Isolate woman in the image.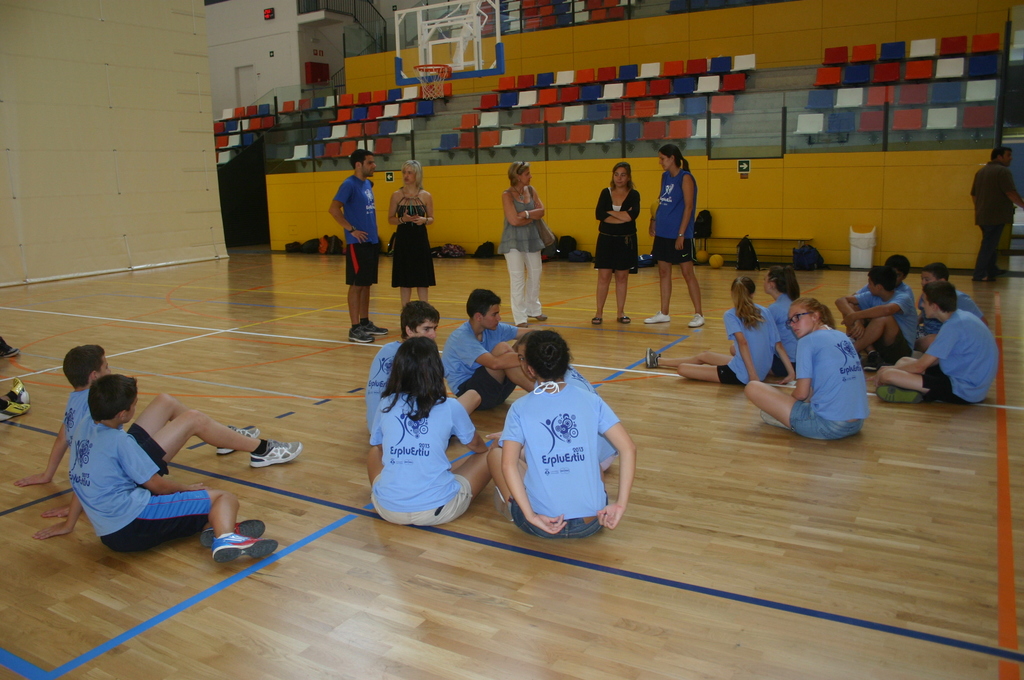
Isolated region: {"x1": 493, "y1": 160, "x2": 548, "y2": 327}.
